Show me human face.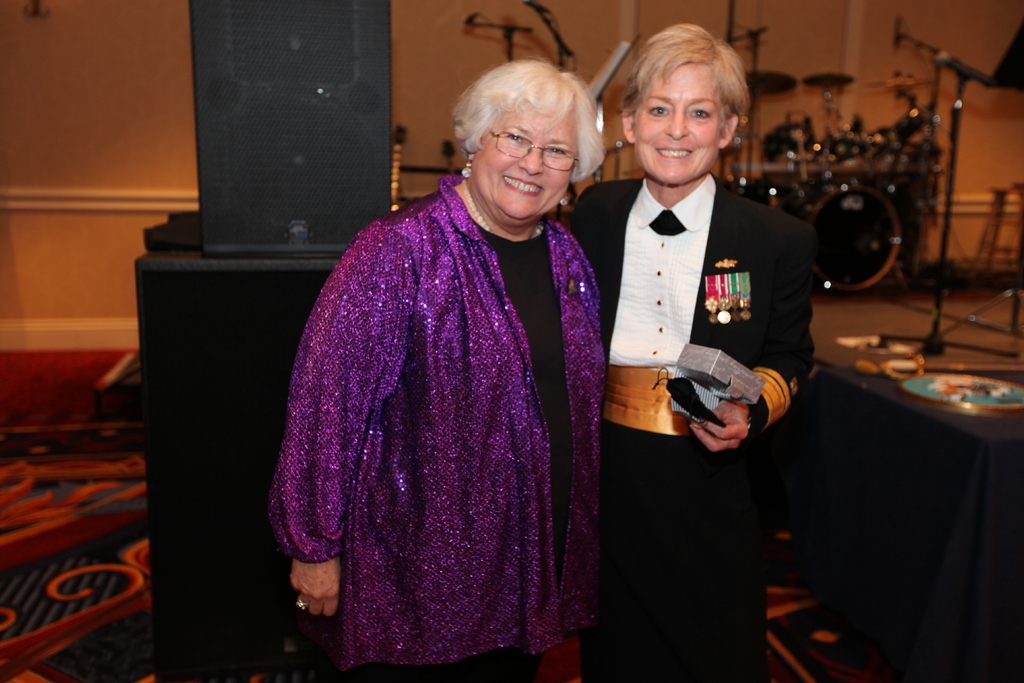
human face is here: (left=633, top=63, right=726, bottom=185).
